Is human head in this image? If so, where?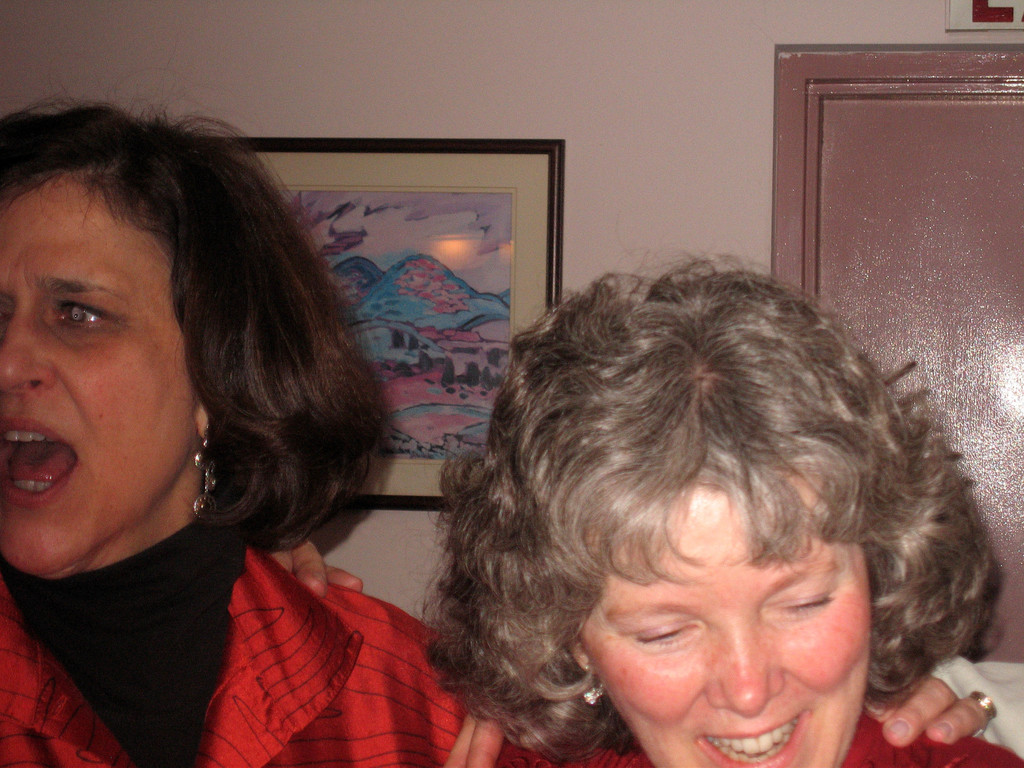
Yes, at bbox=(0, 113, 287, 577).
